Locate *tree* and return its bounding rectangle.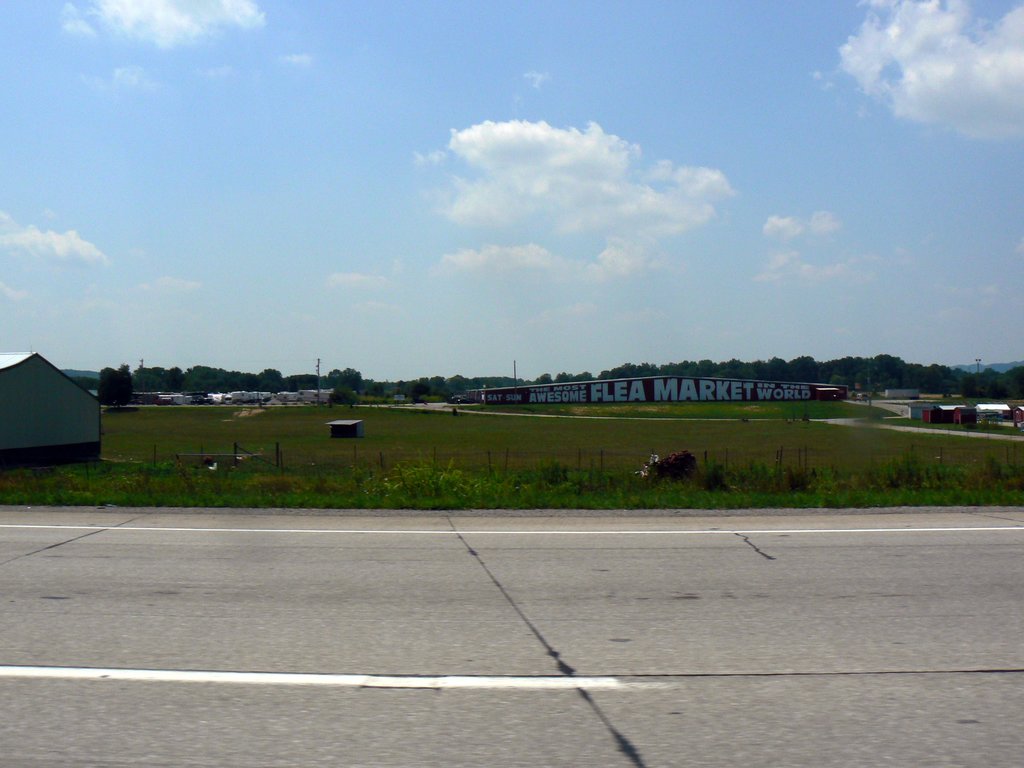
bbox=(722, 358, 753, 380).
